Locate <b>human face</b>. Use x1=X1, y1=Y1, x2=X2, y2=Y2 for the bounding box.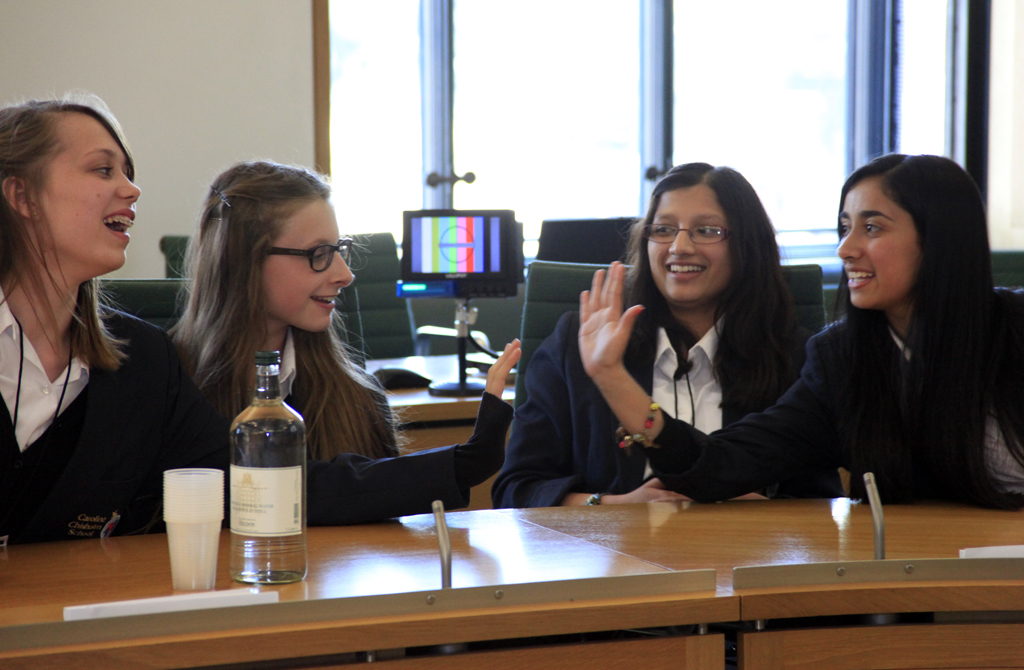
x1=838, y1=186, x2=918, y2=307.
